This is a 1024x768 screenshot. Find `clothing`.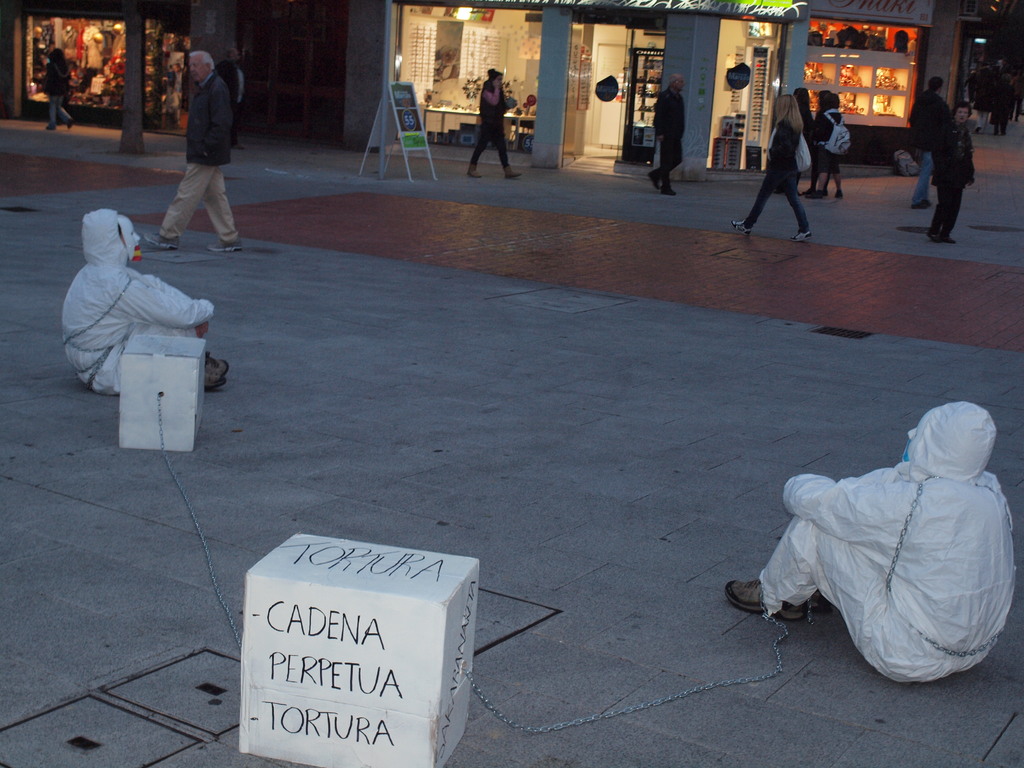
Bounding box: left=934, top=117, right=977, bottom=236.
